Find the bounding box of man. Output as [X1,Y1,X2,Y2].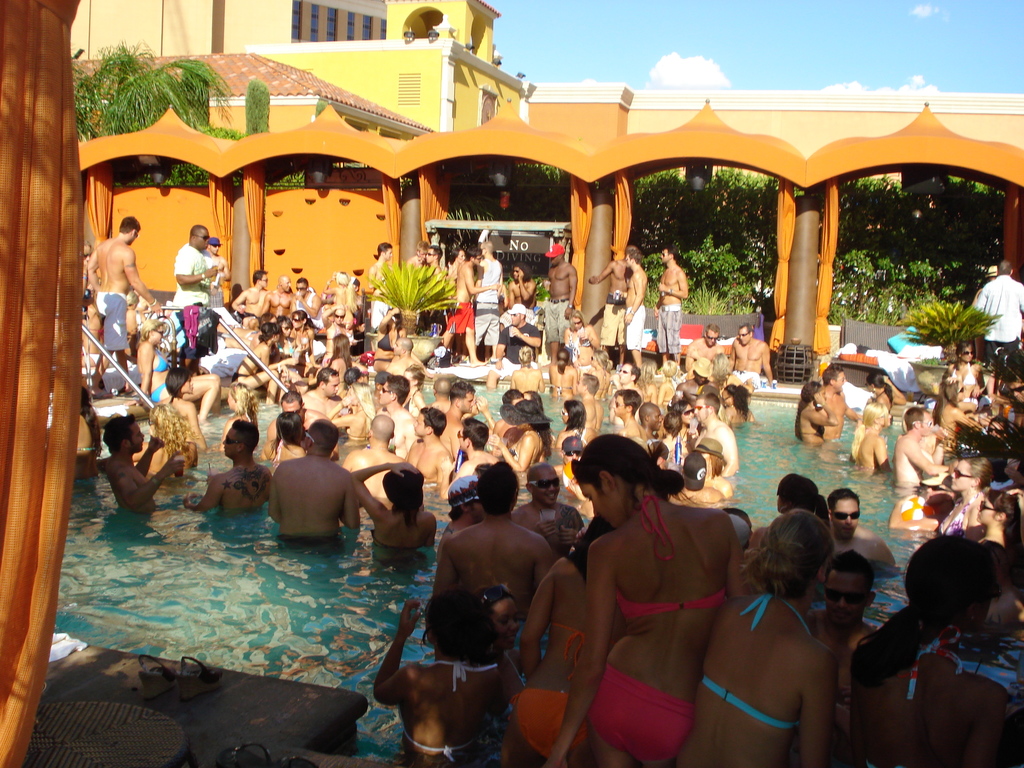
[684,321,731,373].
